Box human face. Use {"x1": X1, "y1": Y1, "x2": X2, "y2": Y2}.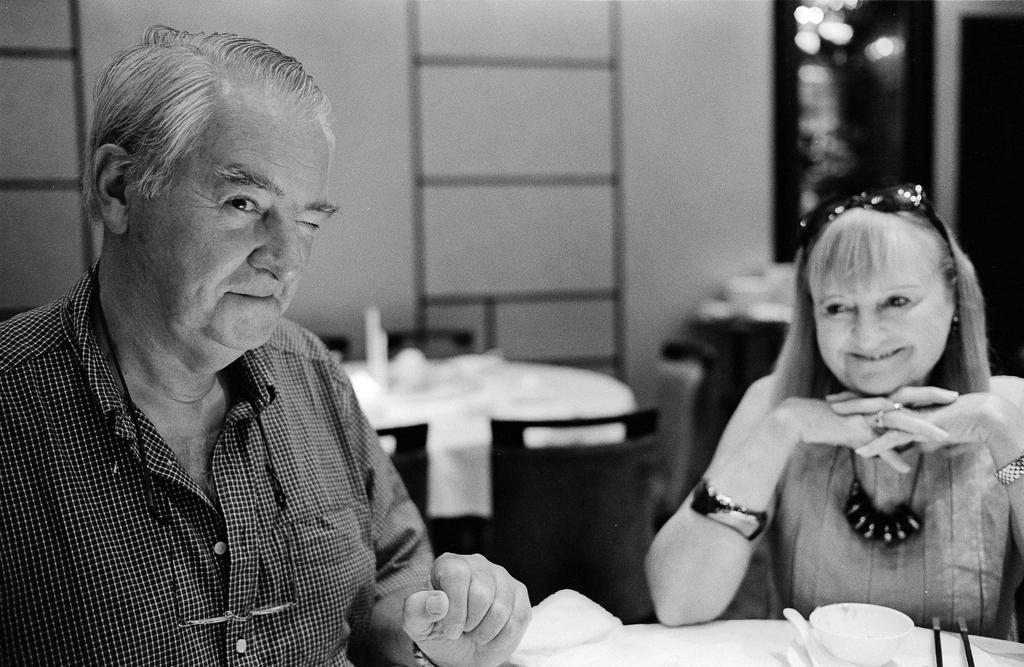
{"x1": 136, "y1": 93, "x2": 331, "y2": 350}.
